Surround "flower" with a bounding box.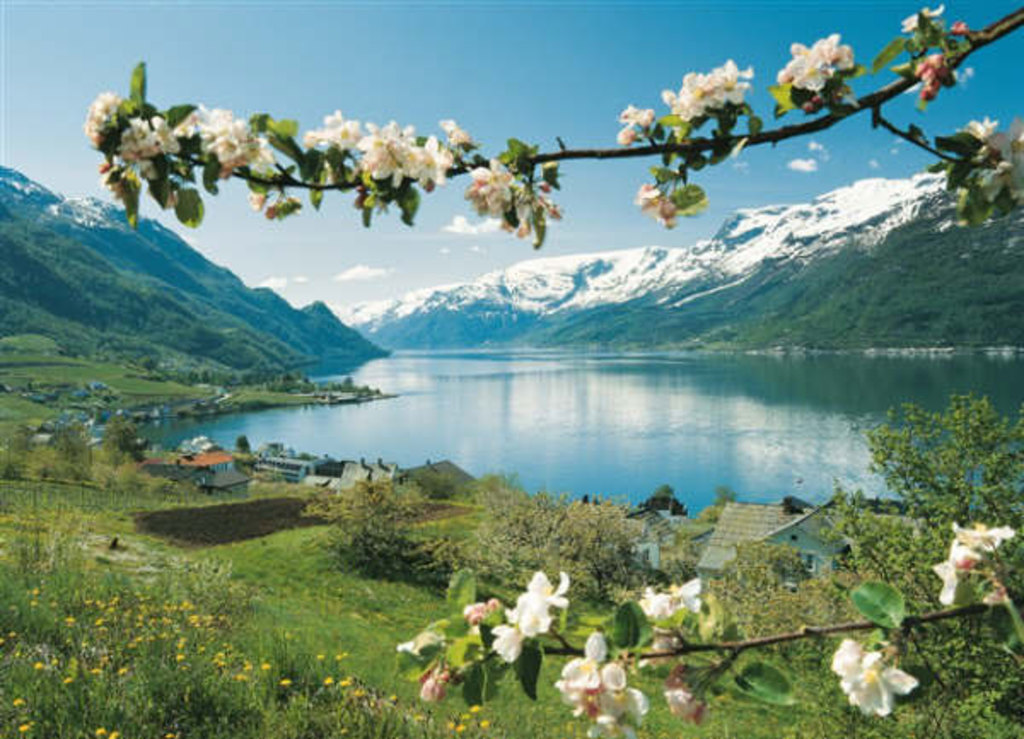
[660, 56, 749, 123].
